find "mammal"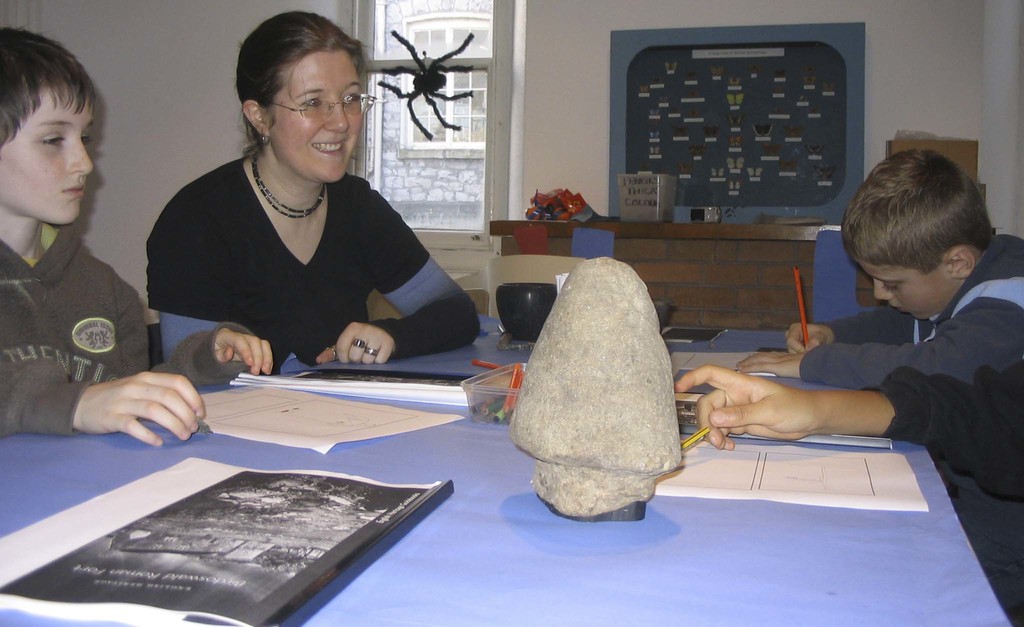
region(675, 368, 1022, 502)
